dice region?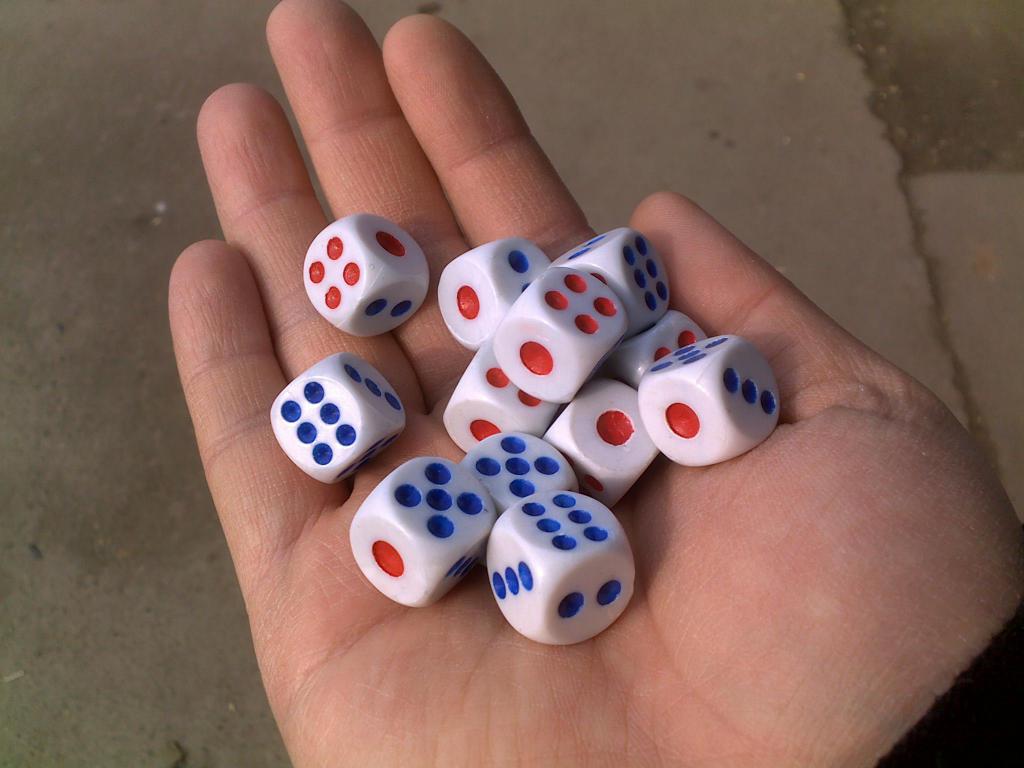
[267, 348, 408, 486]
